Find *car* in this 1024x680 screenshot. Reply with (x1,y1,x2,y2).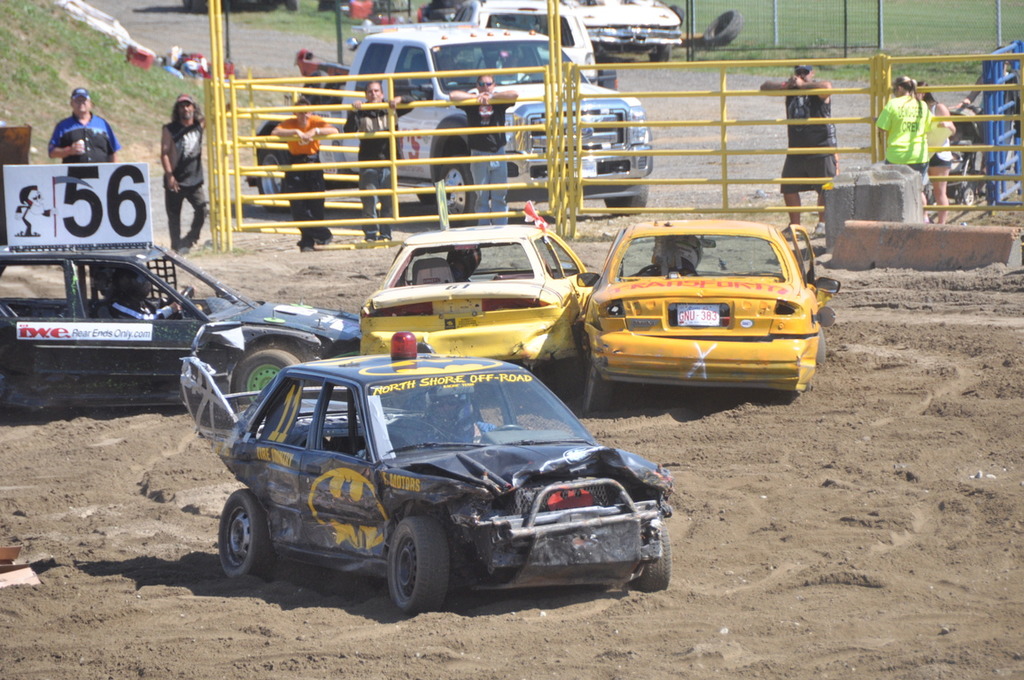
(201,340,679,621).
